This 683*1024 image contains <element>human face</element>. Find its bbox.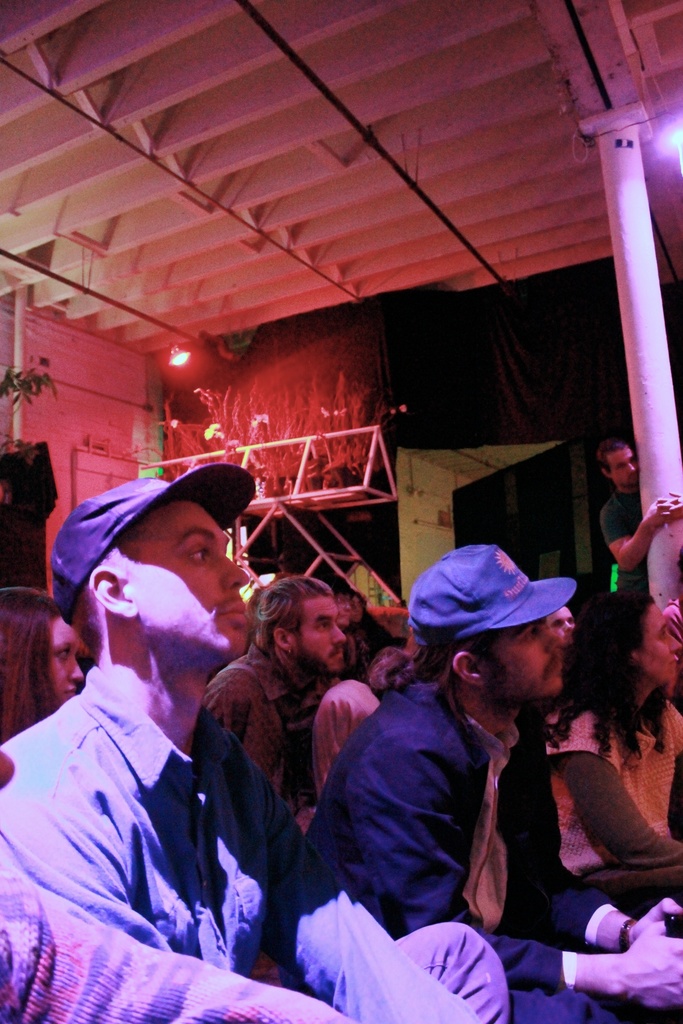
locate(291, 594, 343, 669).
